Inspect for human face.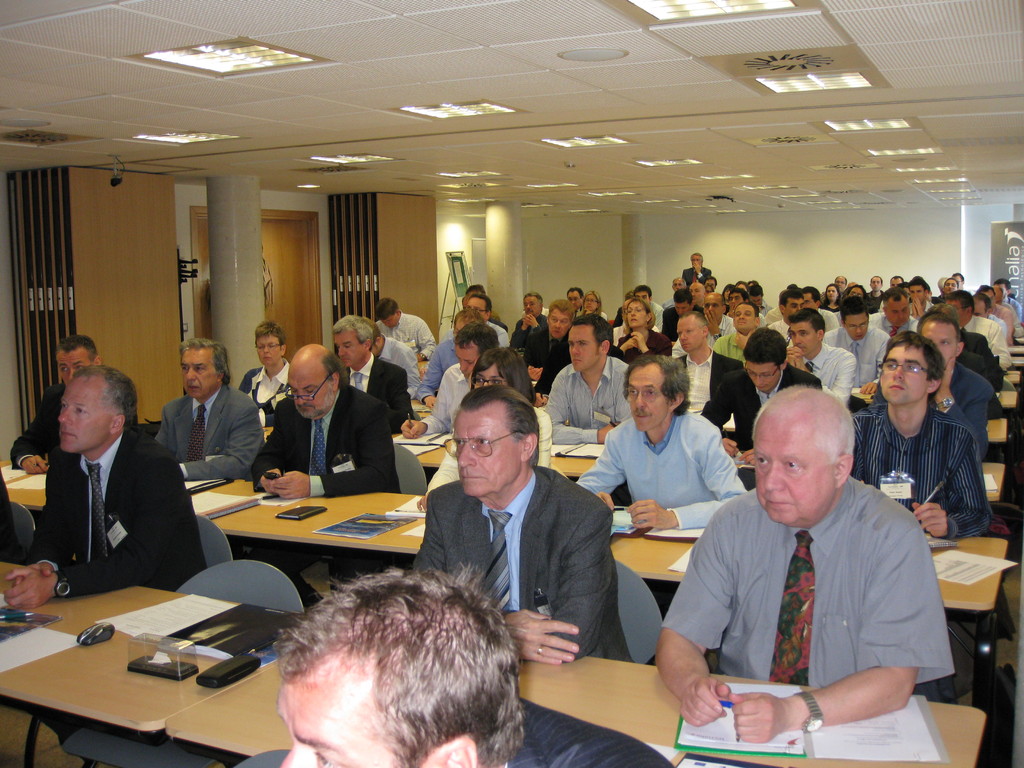
Inspection: Rect(879, 346, 927, 406).
